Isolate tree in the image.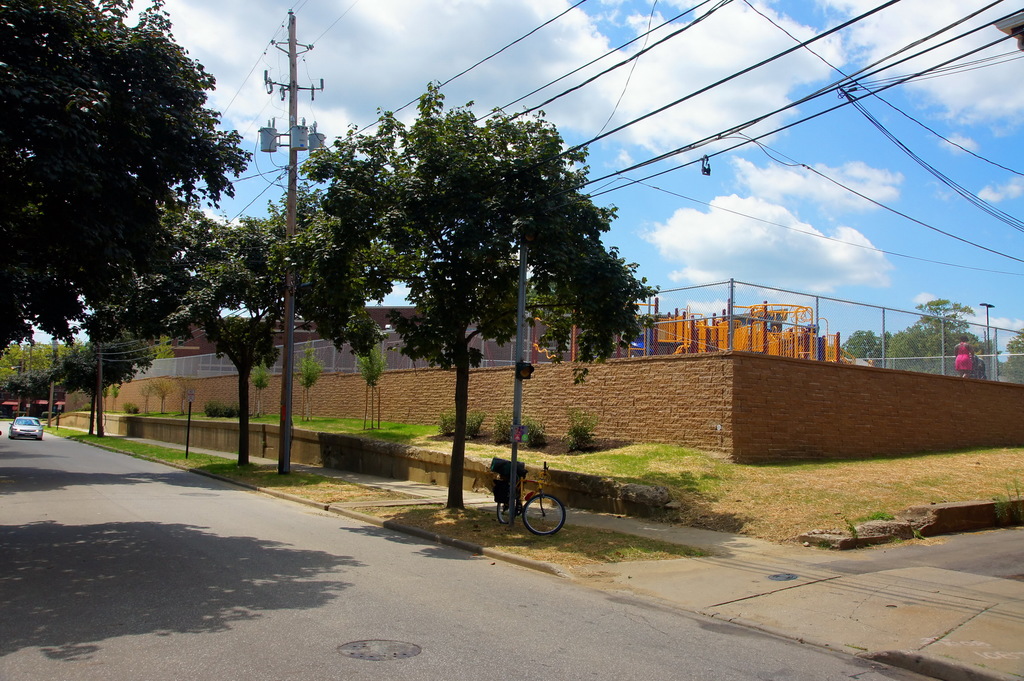
Isolated region: box(59, 330, 139, 449).
